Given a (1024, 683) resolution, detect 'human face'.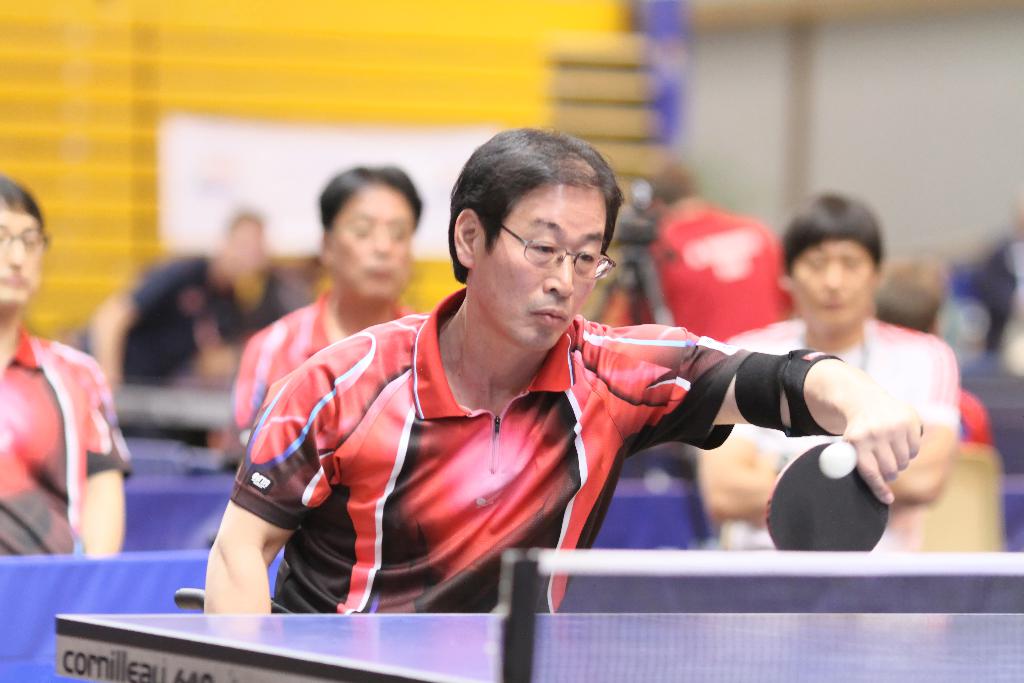
328, 181, 417, 306.
